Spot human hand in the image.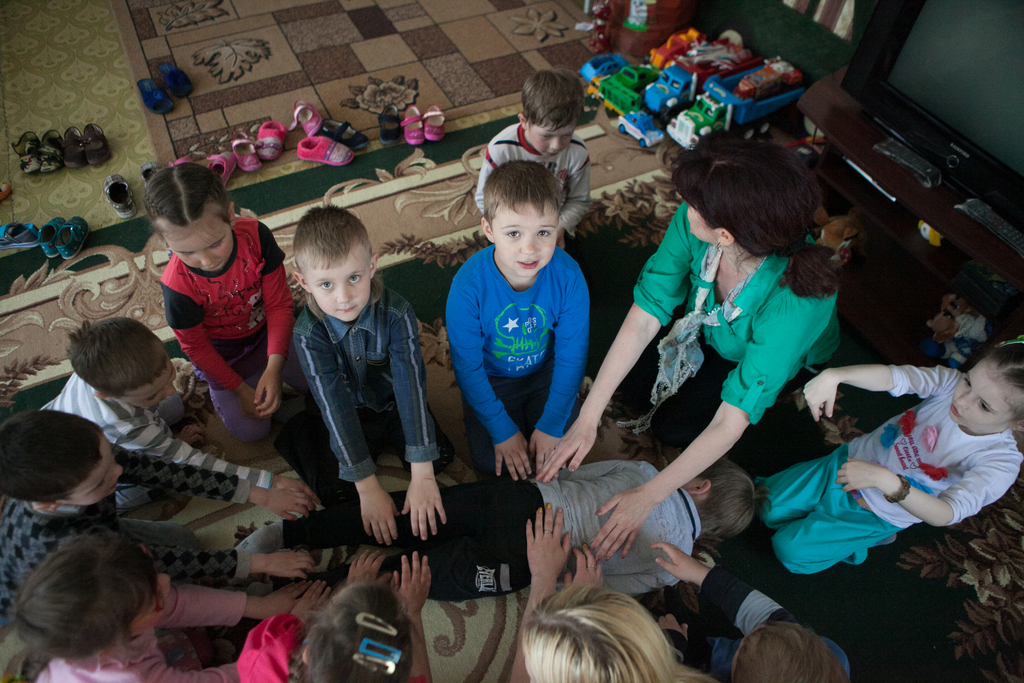
human hand found at pyautogui.locateOnScreen(596, 483, 652, 561).
